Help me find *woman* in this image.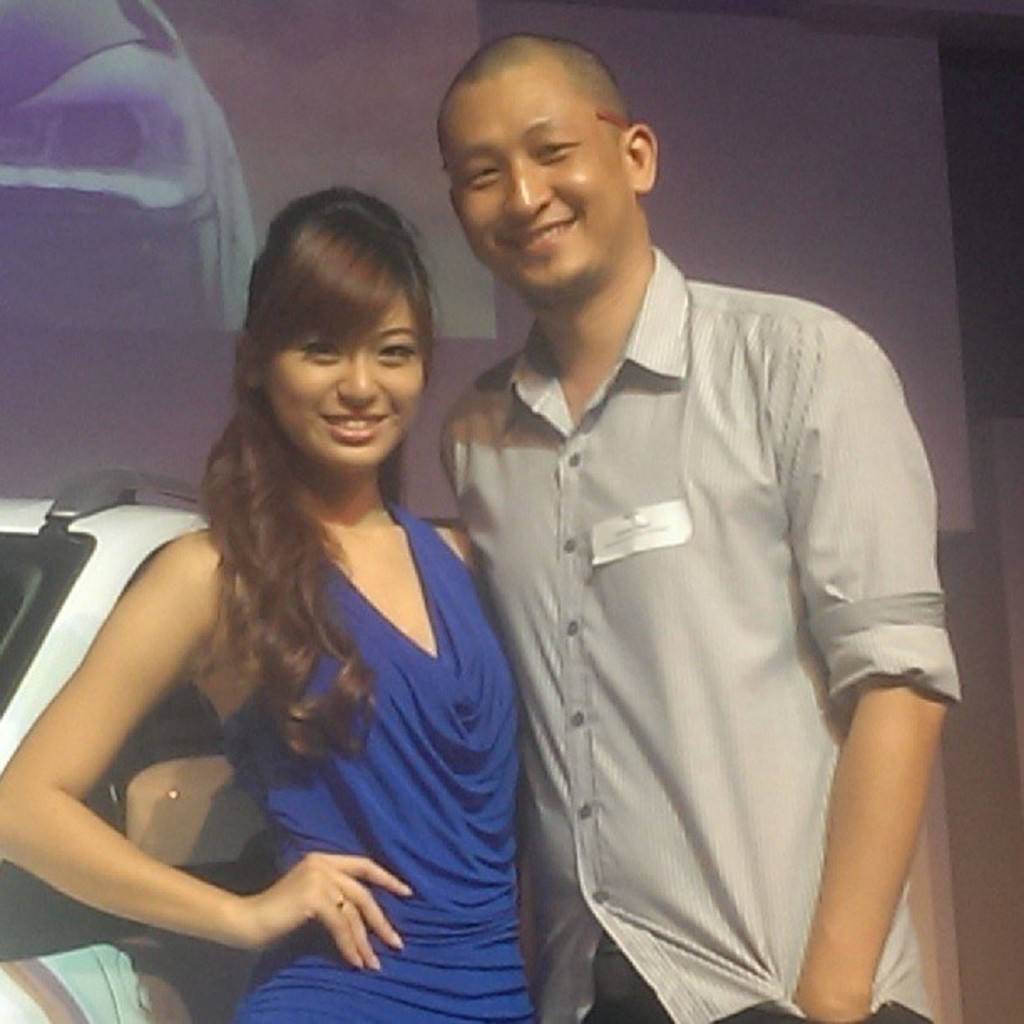
Found it: bbox(54, 142, 552, 1019).
